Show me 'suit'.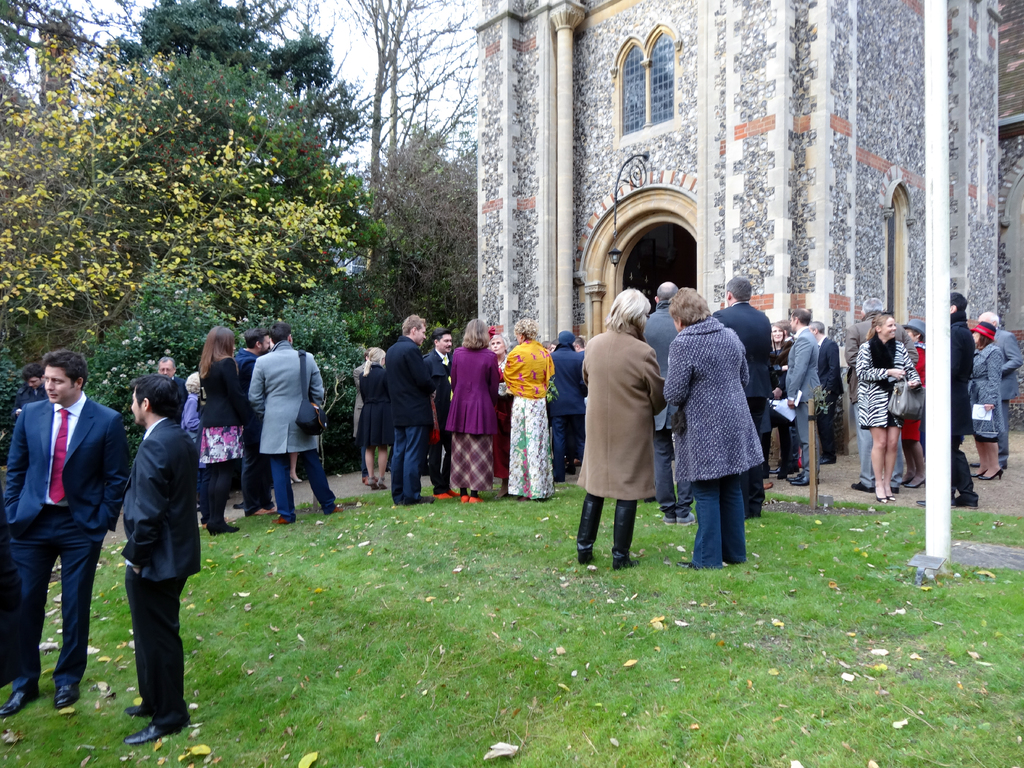
'suit' is here: [423, 347, 454, 489].
